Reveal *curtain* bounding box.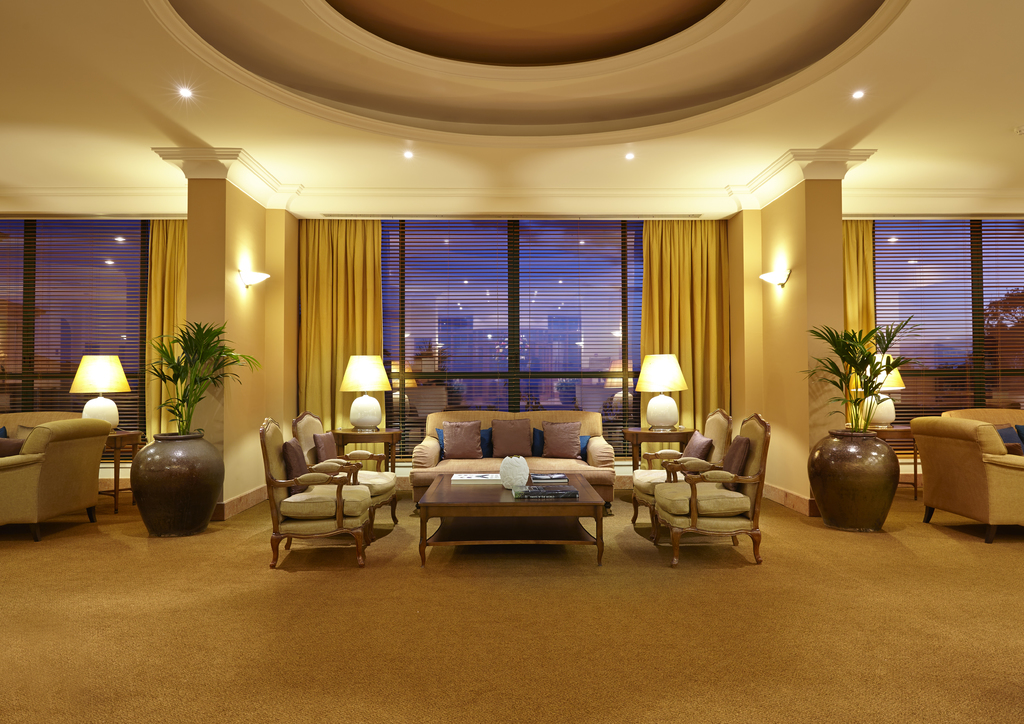
Revealed: 298, 182, 717, 453.
